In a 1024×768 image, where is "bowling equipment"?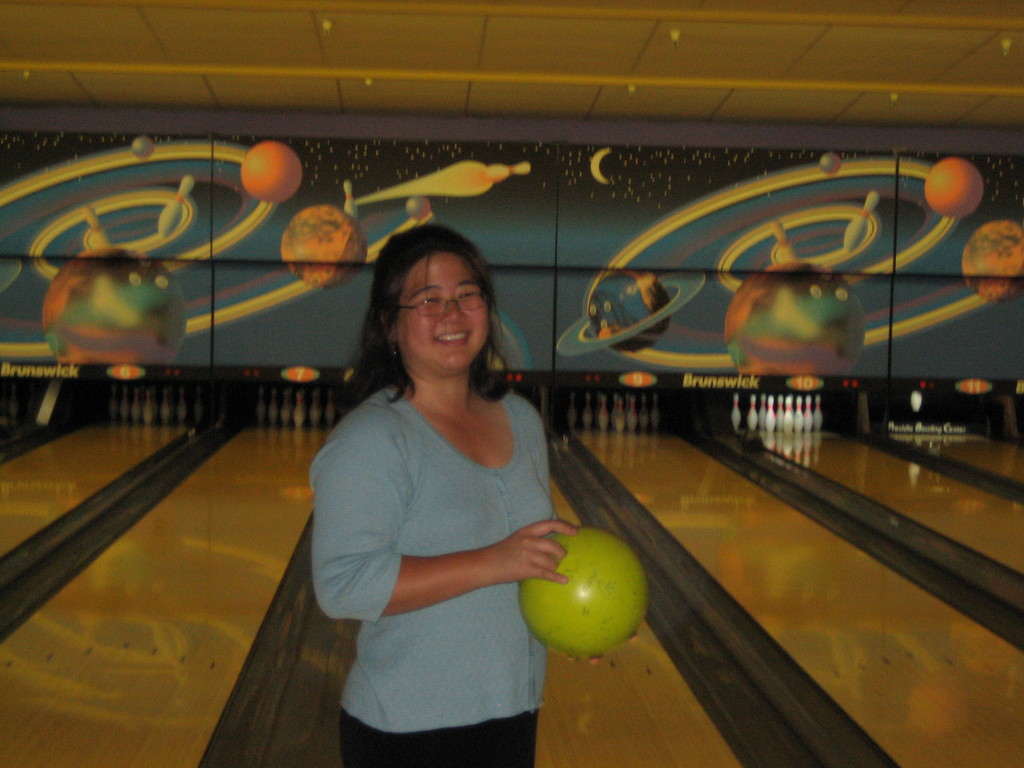
bbox(237, 140, 308, 203).
